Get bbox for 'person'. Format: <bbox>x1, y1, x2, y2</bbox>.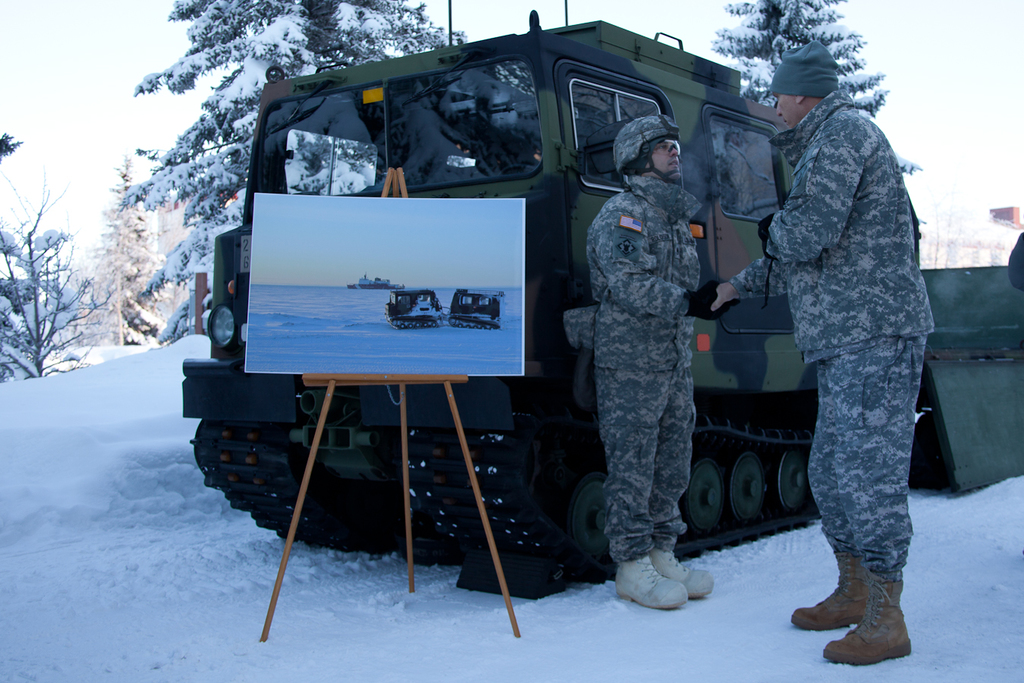
<bbox>566, 109, 724, 611</bbox>.
